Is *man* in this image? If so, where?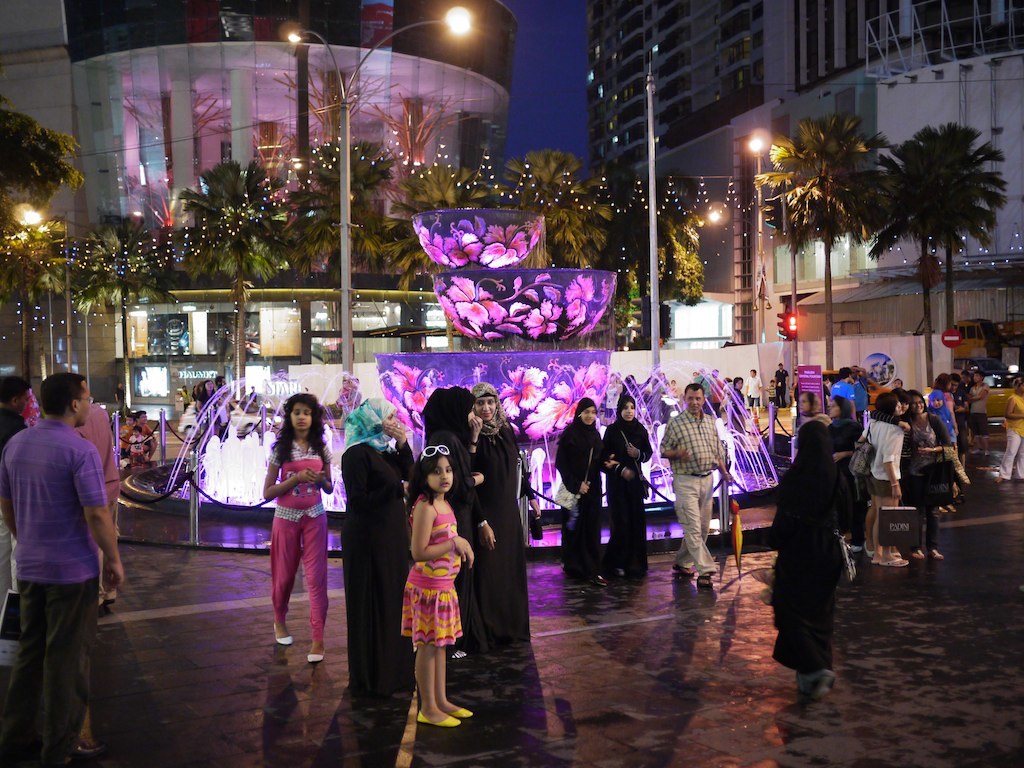
Yes, at select_region(660, 382, 731, 589).
